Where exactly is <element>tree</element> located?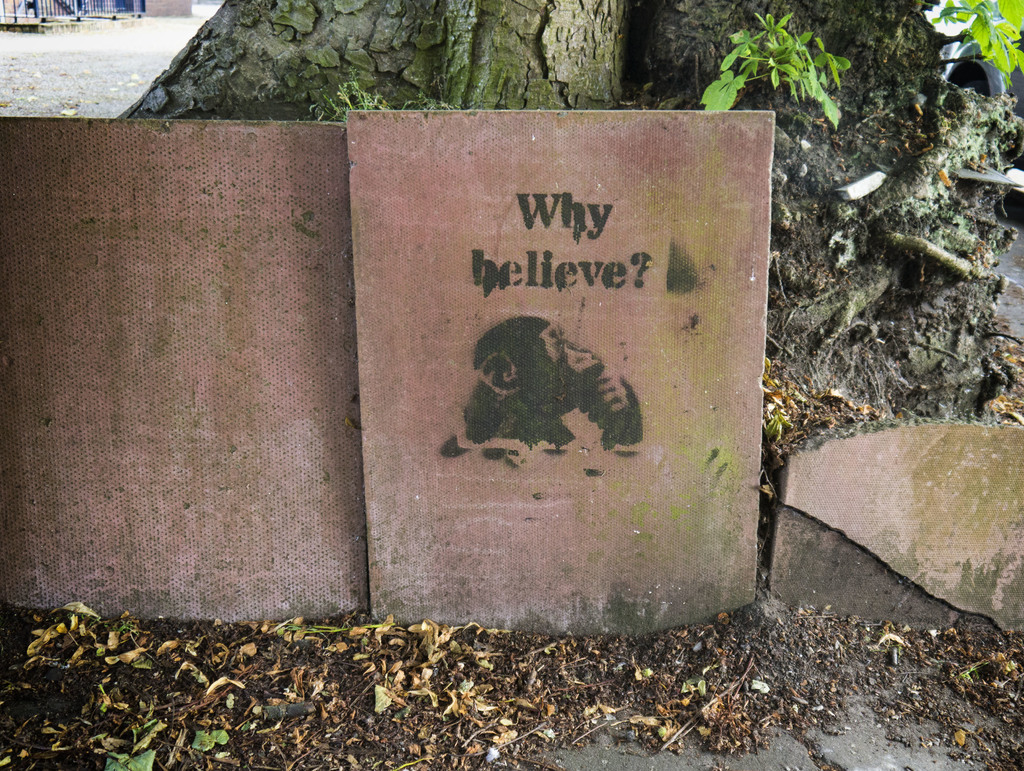
Its bounding box is {"left": 694, "top": 8, "right": 850, "bottom": 129}.
